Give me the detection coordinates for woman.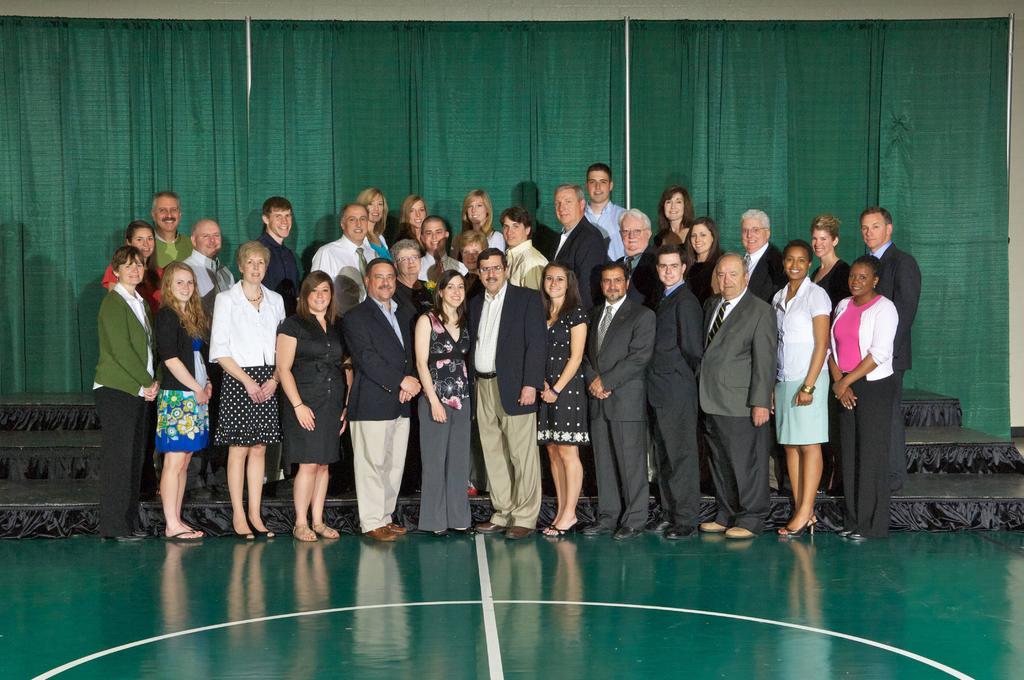
<box>461,233,492,303</box>.
